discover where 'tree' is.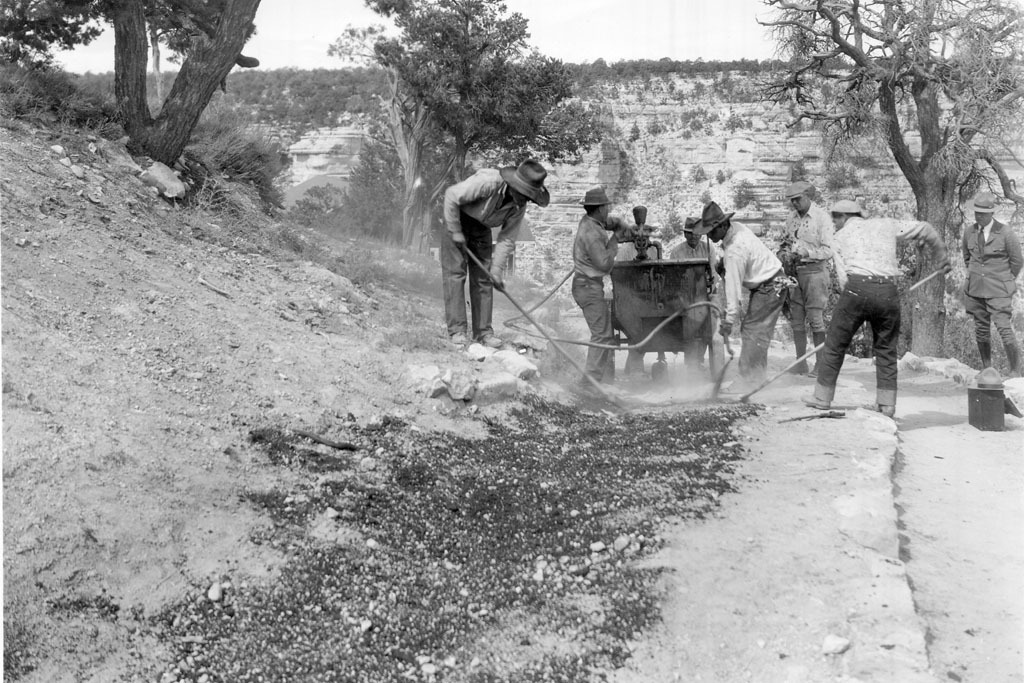
Discovered at [742,0,1023,374].
